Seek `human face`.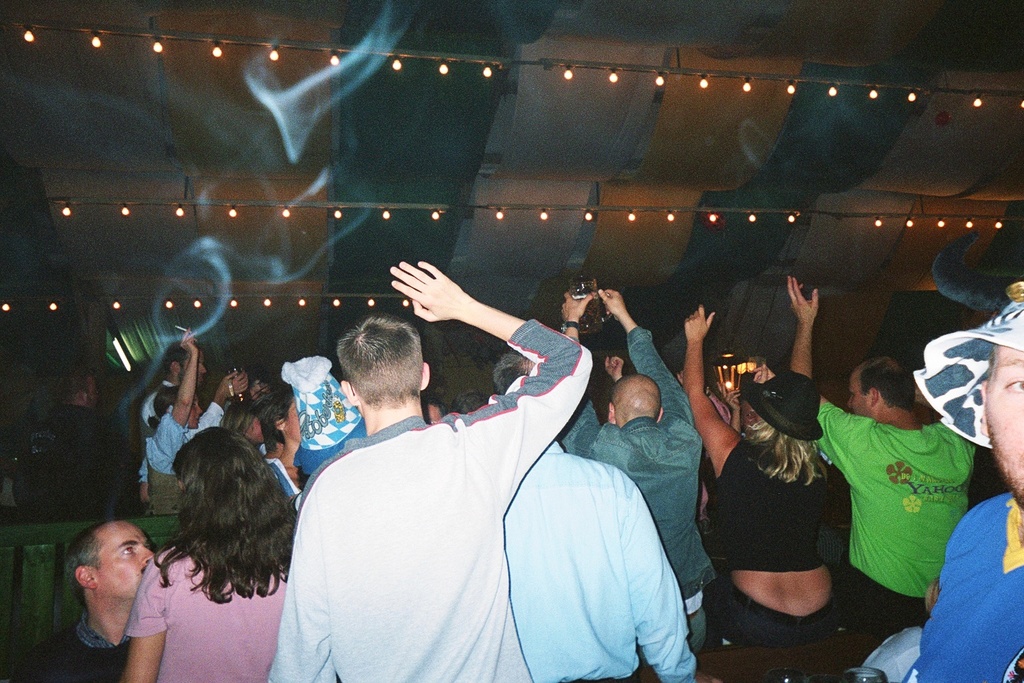
Rect(189, 399, 199, 429).
